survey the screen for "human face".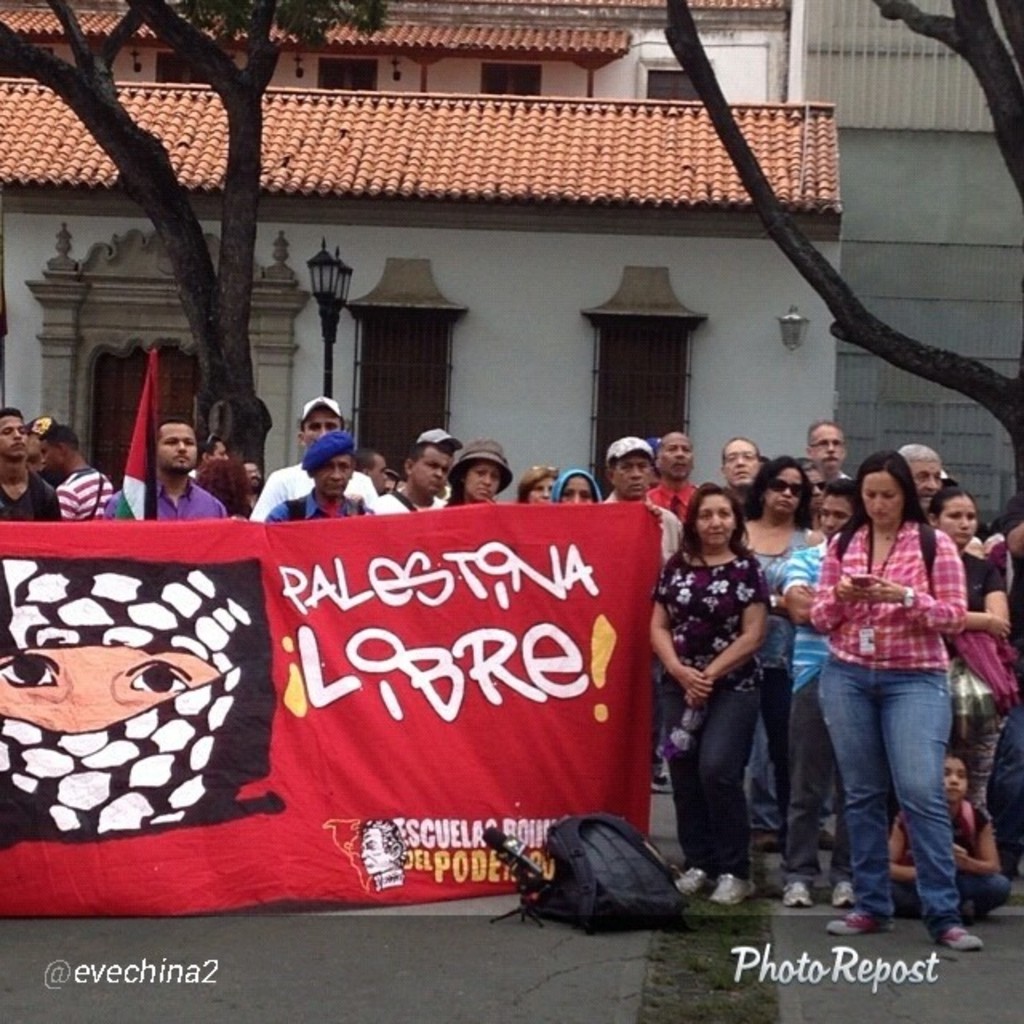
Survey found: [left=411, top=440, right=453, bottom=499].
